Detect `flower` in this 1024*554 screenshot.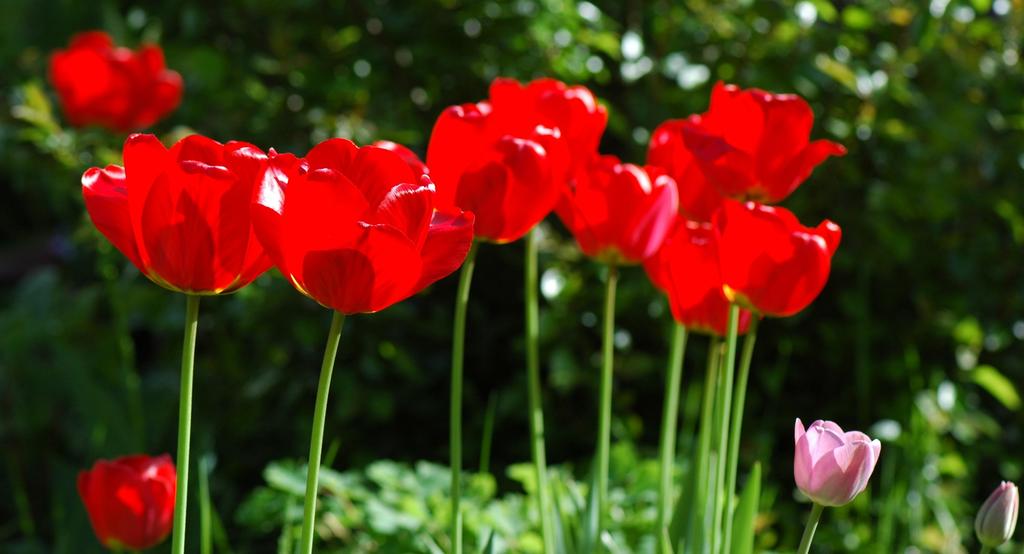
Detection: (left=975, top=479, right=1021, bottom=543).
